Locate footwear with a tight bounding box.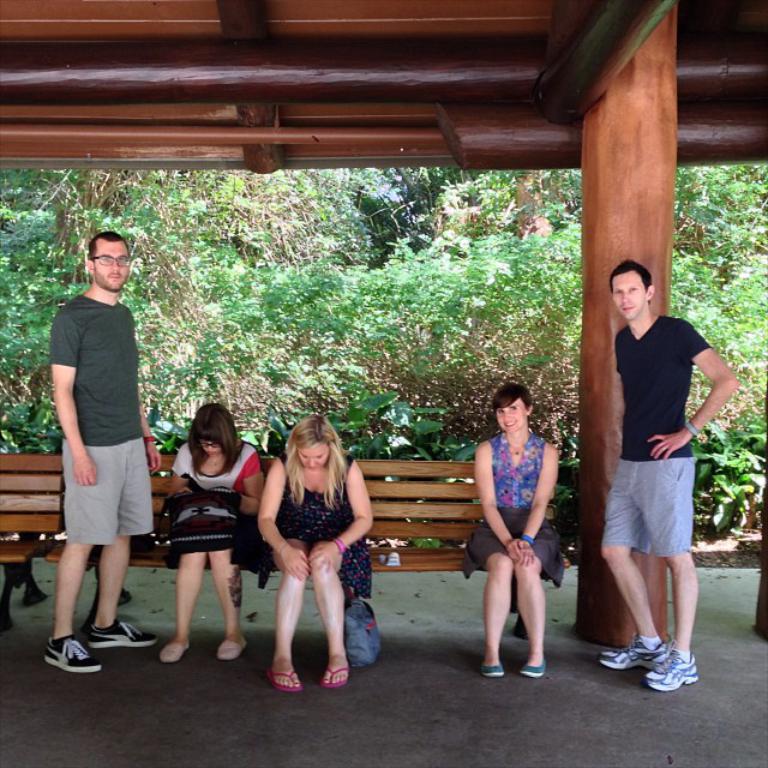
pyautogui.locateOnScreen(323, 664, 348, 688).
